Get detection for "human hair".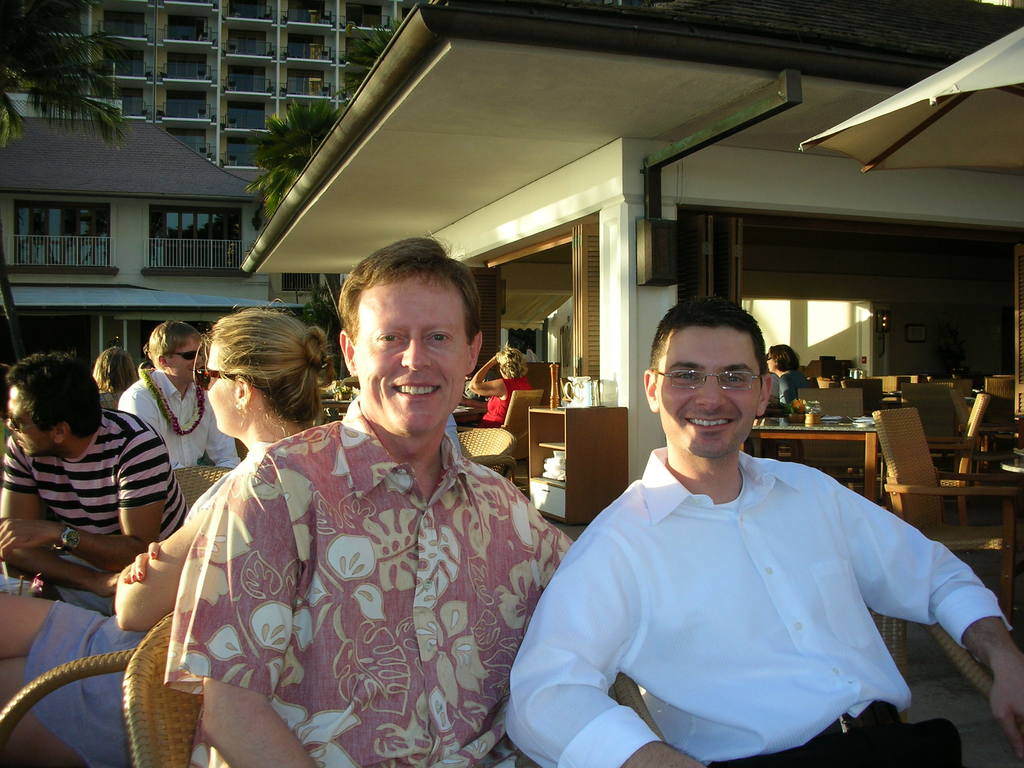
Detection: 91,346,141,392.
